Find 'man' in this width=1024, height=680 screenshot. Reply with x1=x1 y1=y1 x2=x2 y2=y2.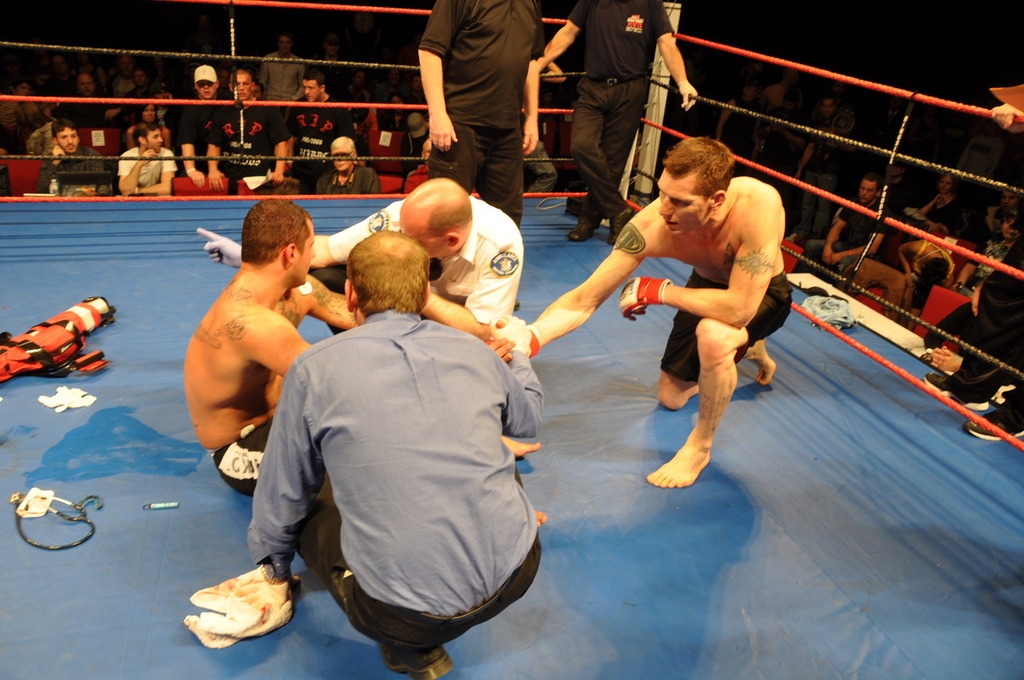
x1=317 y1=33 x2=354 y2=113.
